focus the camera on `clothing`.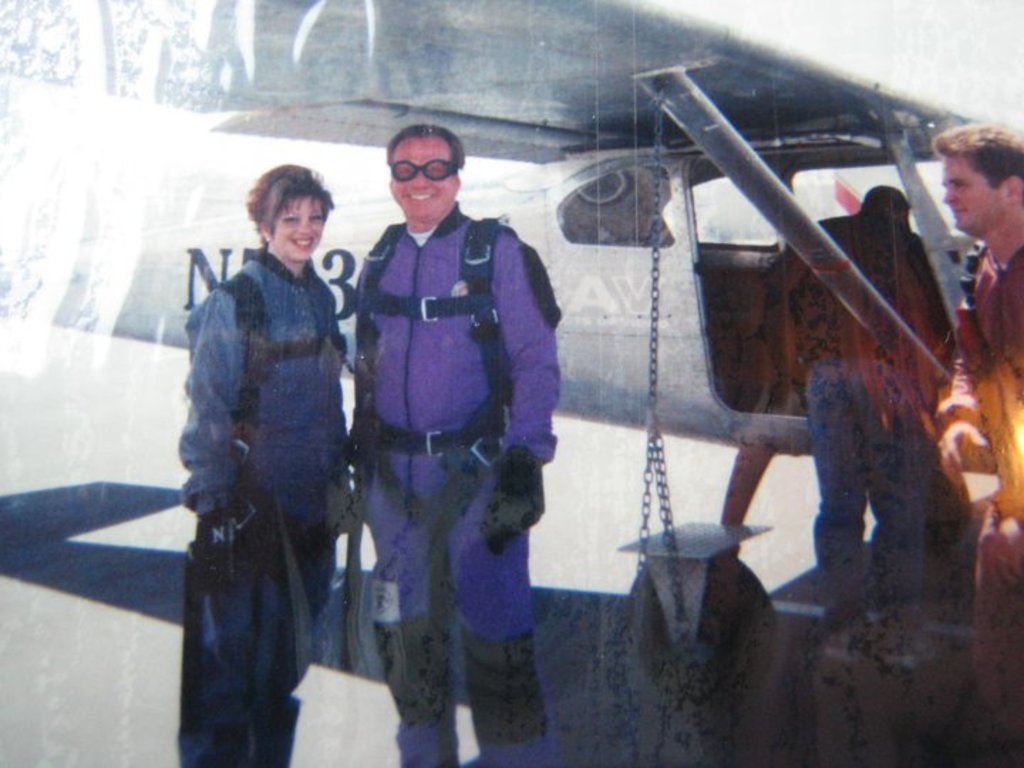
Focus region: bbox(178, 262, 350, 767).
